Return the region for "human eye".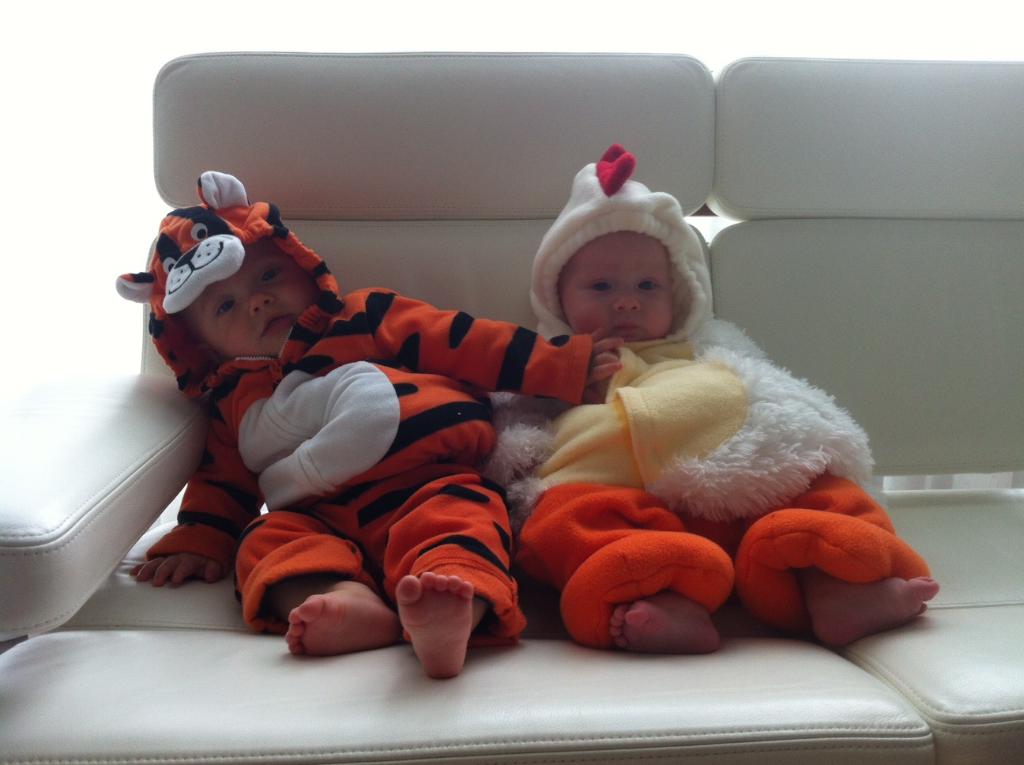
crop(638, 273, 663, 294).
